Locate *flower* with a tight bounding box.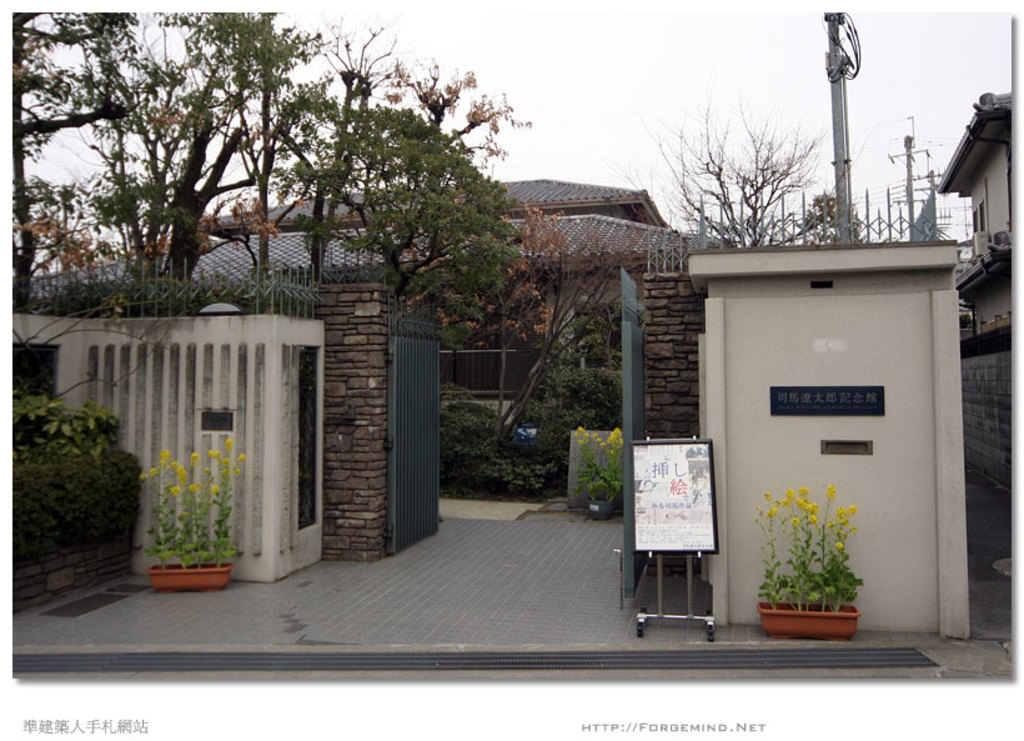
(230, 467, 239, 479).
